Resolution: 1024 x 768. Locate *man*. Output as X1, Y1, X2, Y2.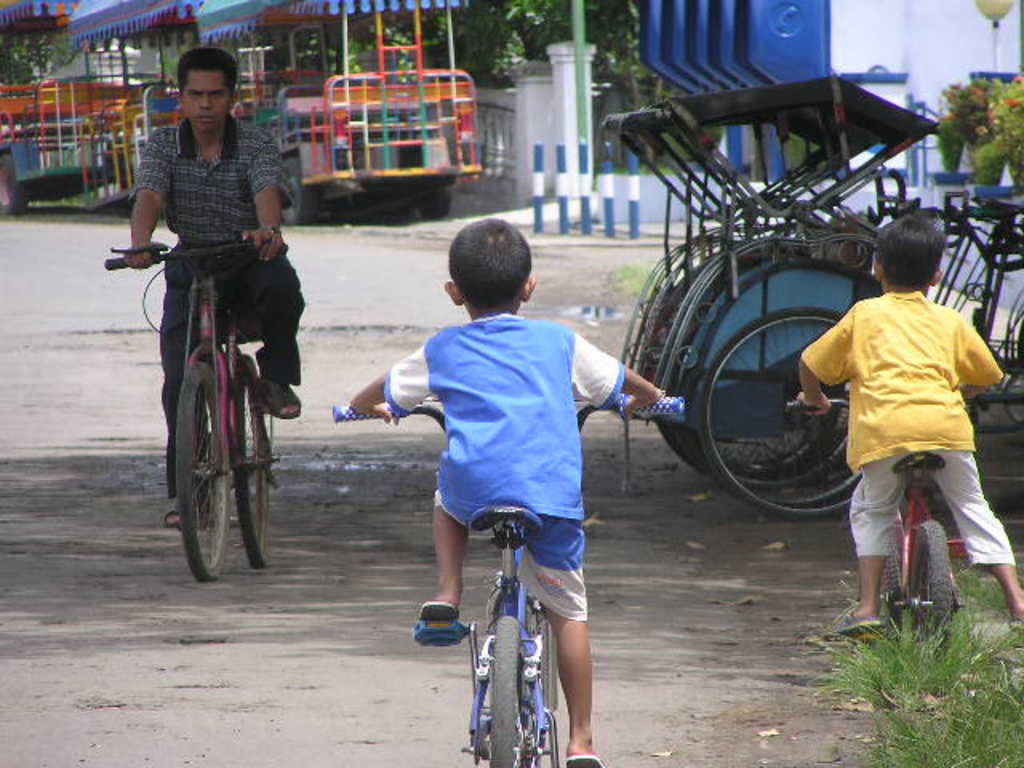
122, 50, 307, 533.
